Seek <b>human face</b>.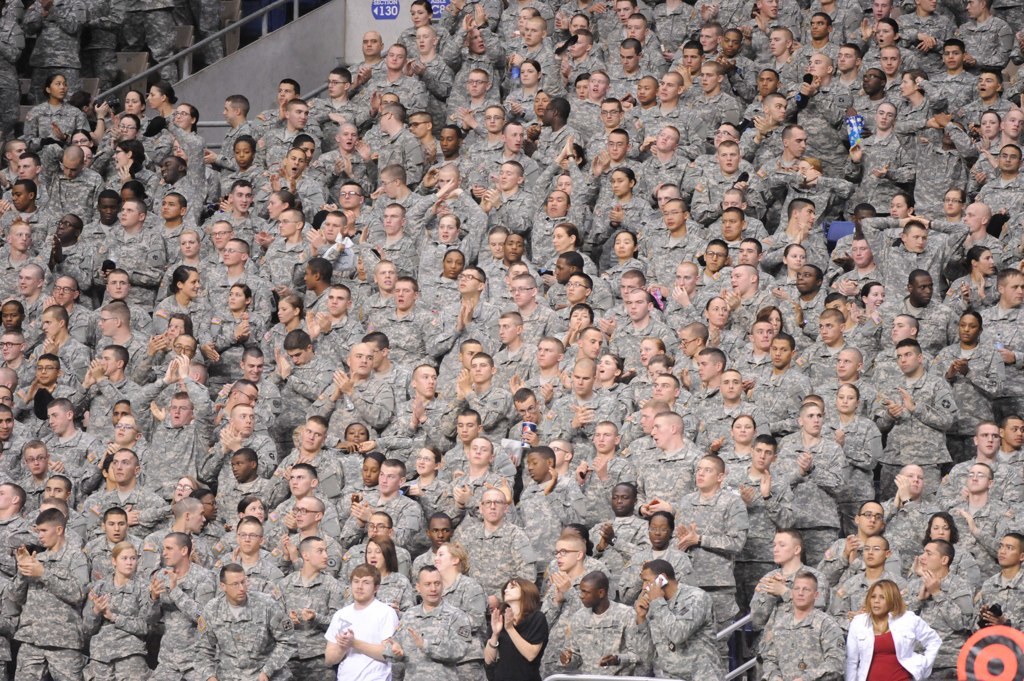
box(858, 533, 888, 567).
